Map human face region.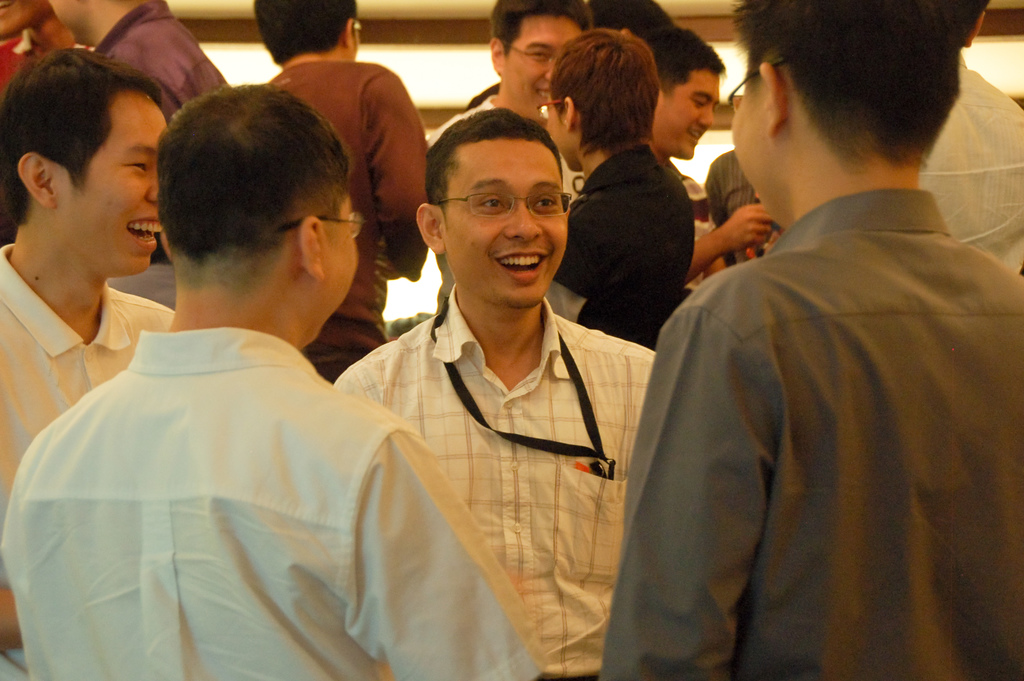
Mapped to 68:90:166:273.
